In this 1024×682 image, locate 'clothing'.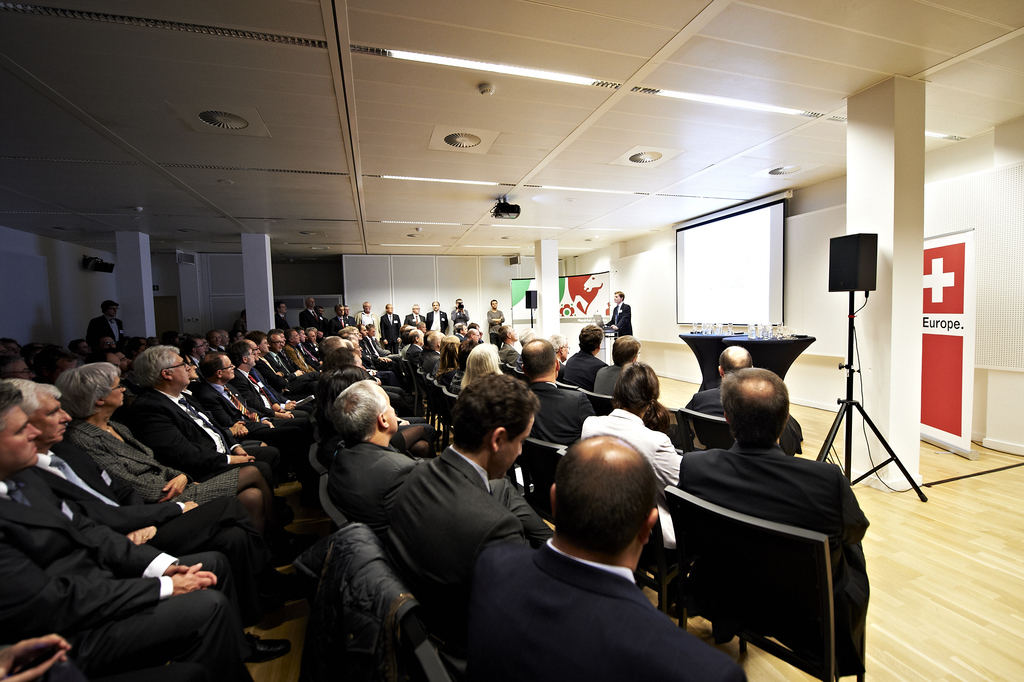
Bounding box: [x1=607, y1=300, x2=632, y2=337].
